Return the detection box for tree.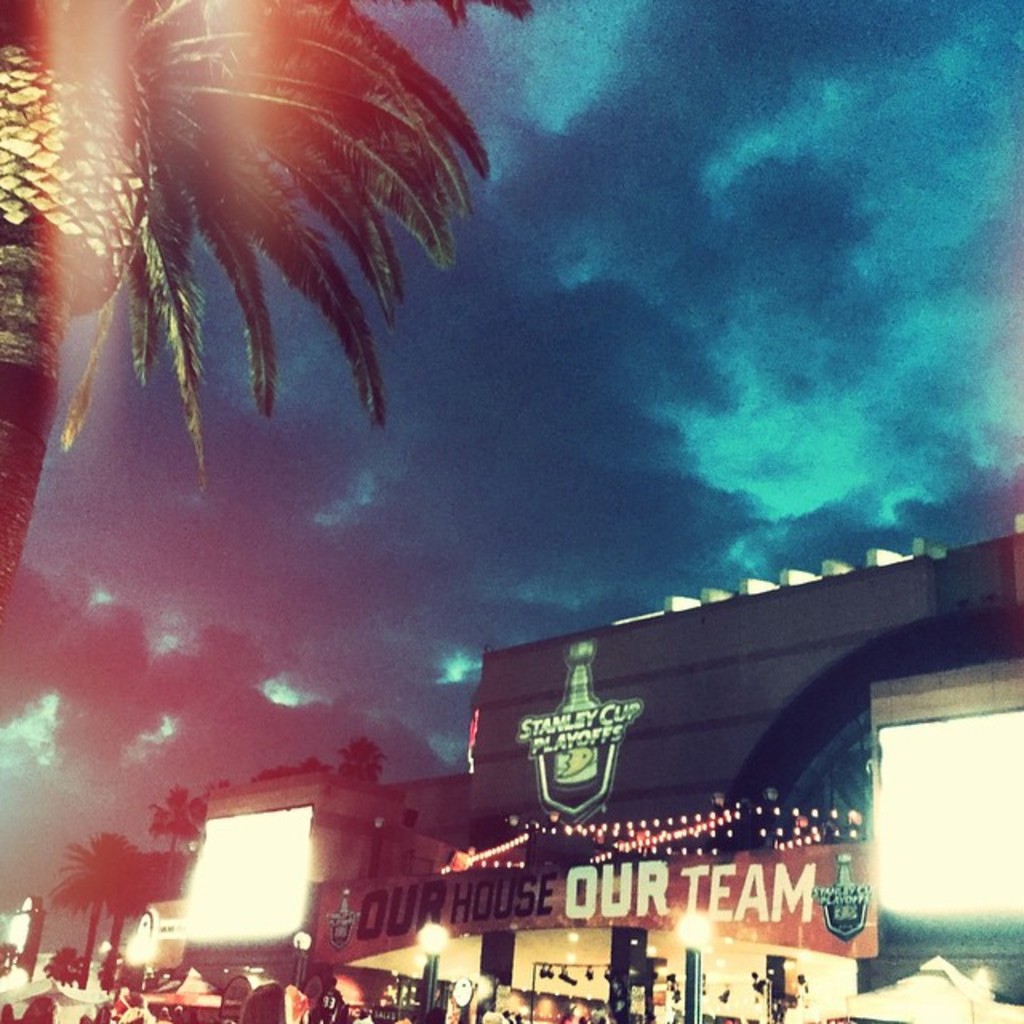
{"x1": 40, "y1": 942, "x2": 80, "y2": 989}.
